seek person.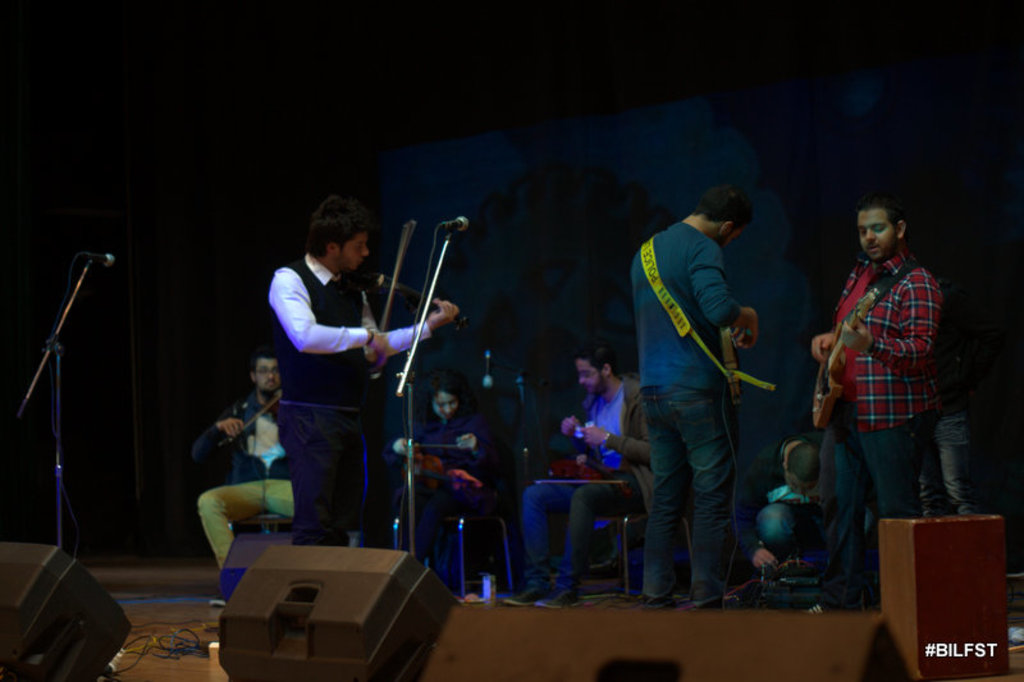
x1=264 y1=192 x2=460 y2=549.
